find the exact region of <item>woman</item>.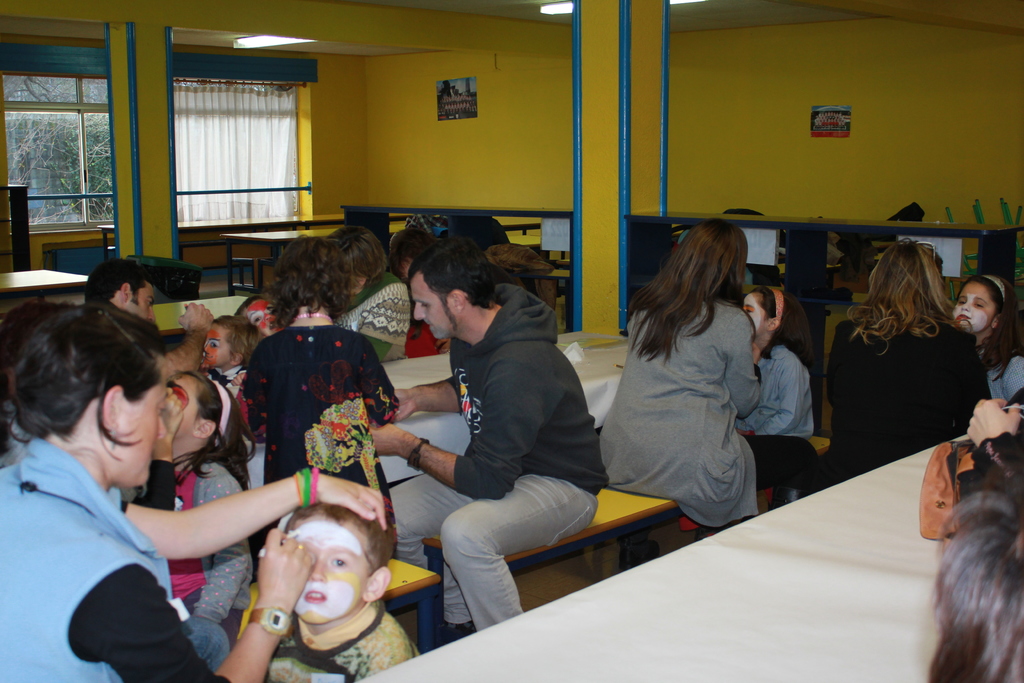
Exact region: Rect(0, 304, 388, 682).
